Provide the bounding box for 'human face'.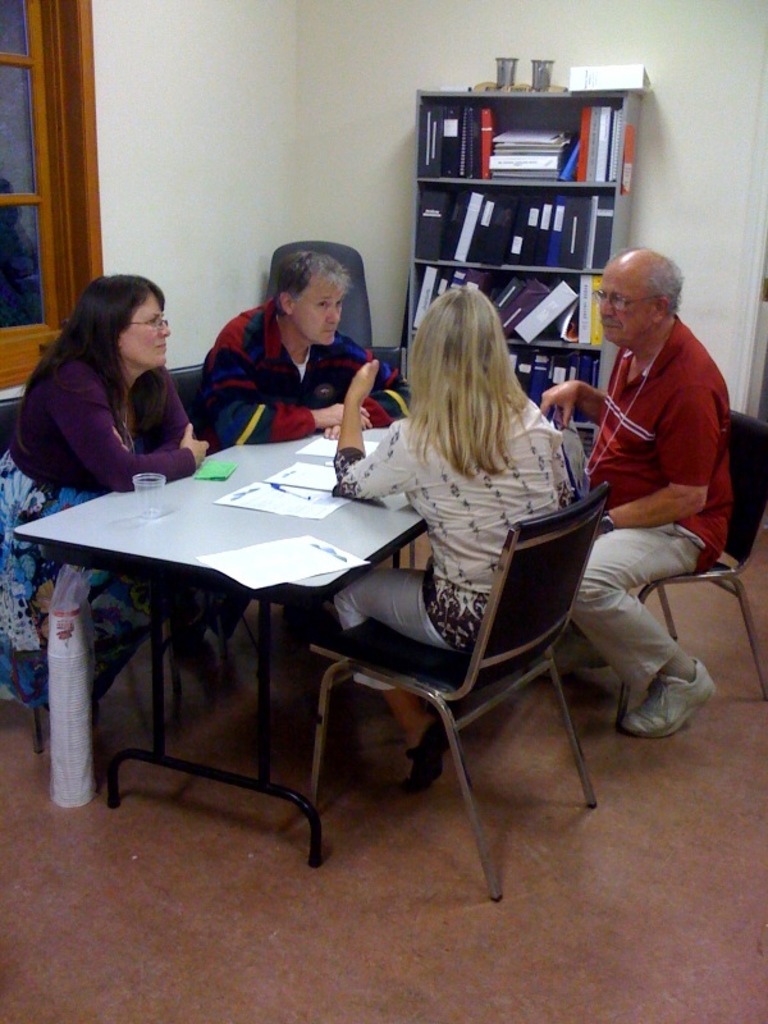
(left=291, top=268, right=346, bottom=348).
